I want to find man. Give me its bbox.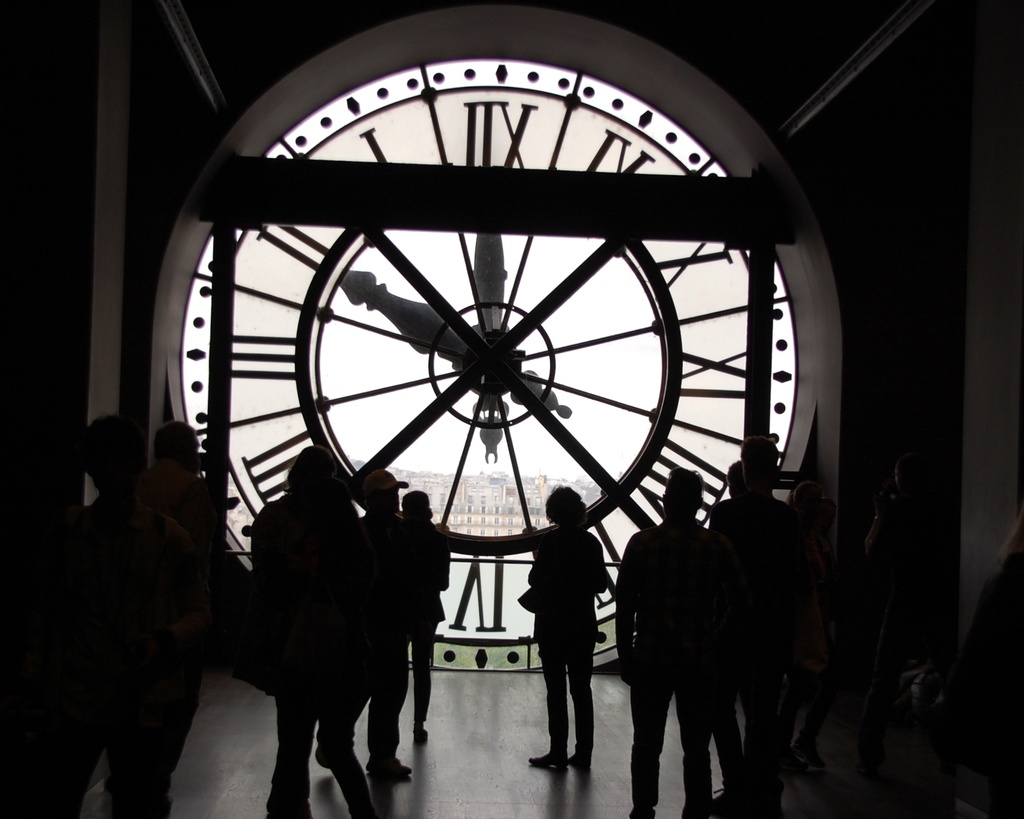
(x1=399, y1=488, x2=454, y2=747).
